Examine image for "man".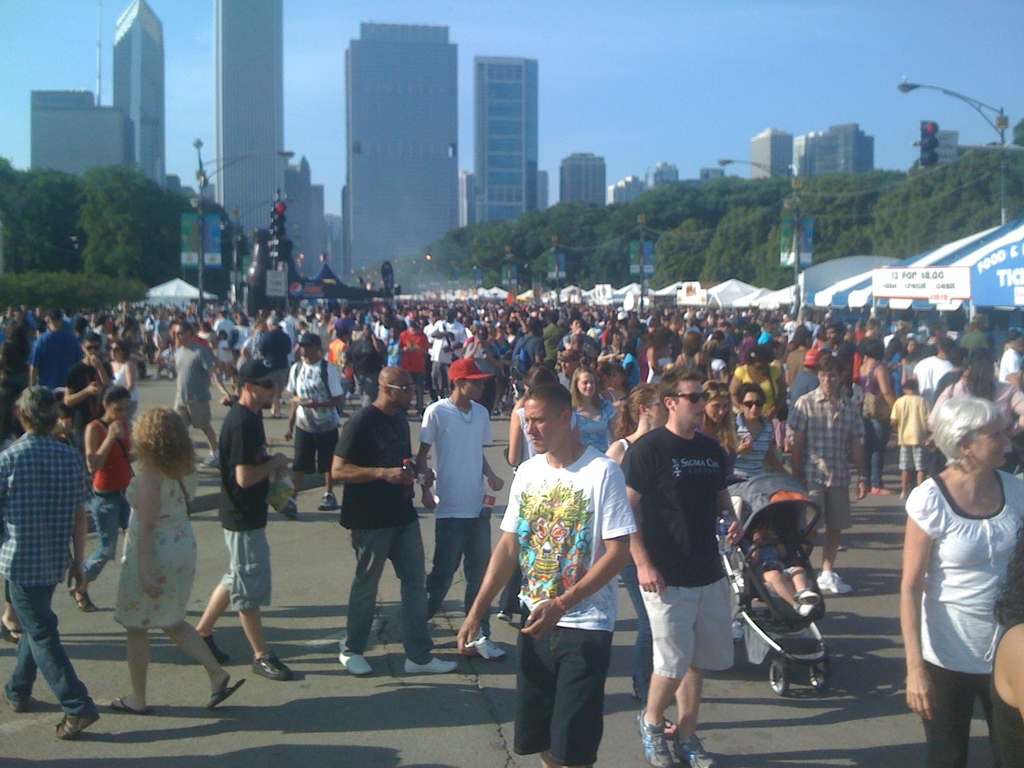
Examination result: bbox=(1, 377, 96, 718).
